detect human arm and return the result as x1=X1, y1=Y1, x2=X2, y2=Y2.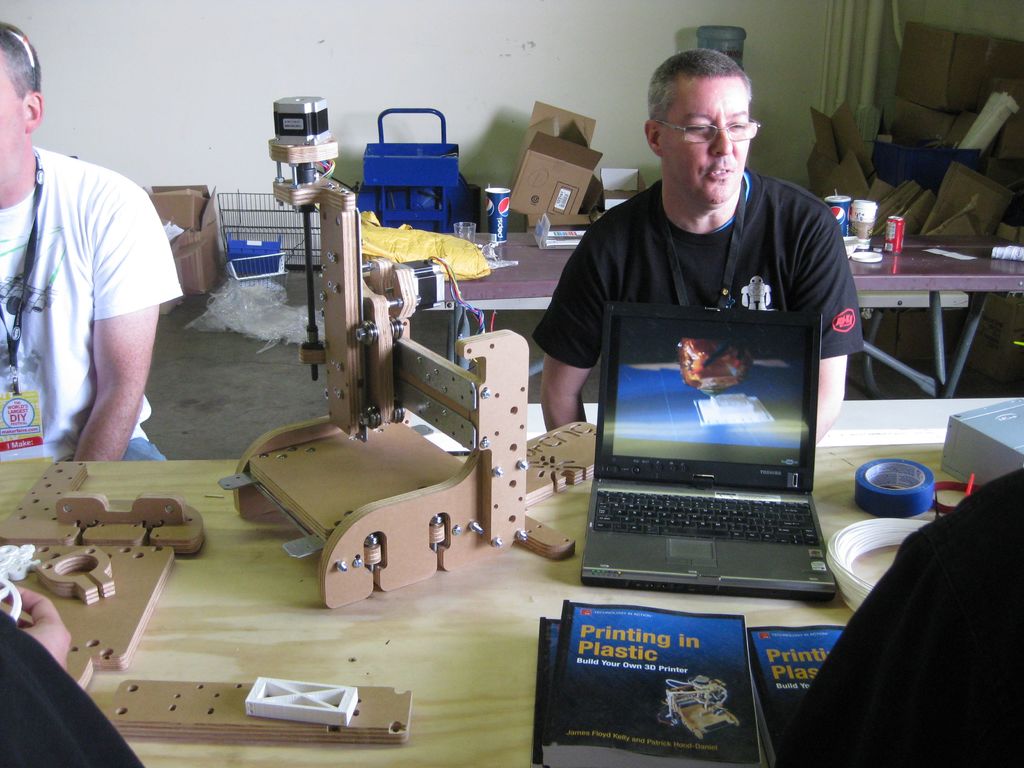
x1=0, y1=579, x2=145, y2=767.
